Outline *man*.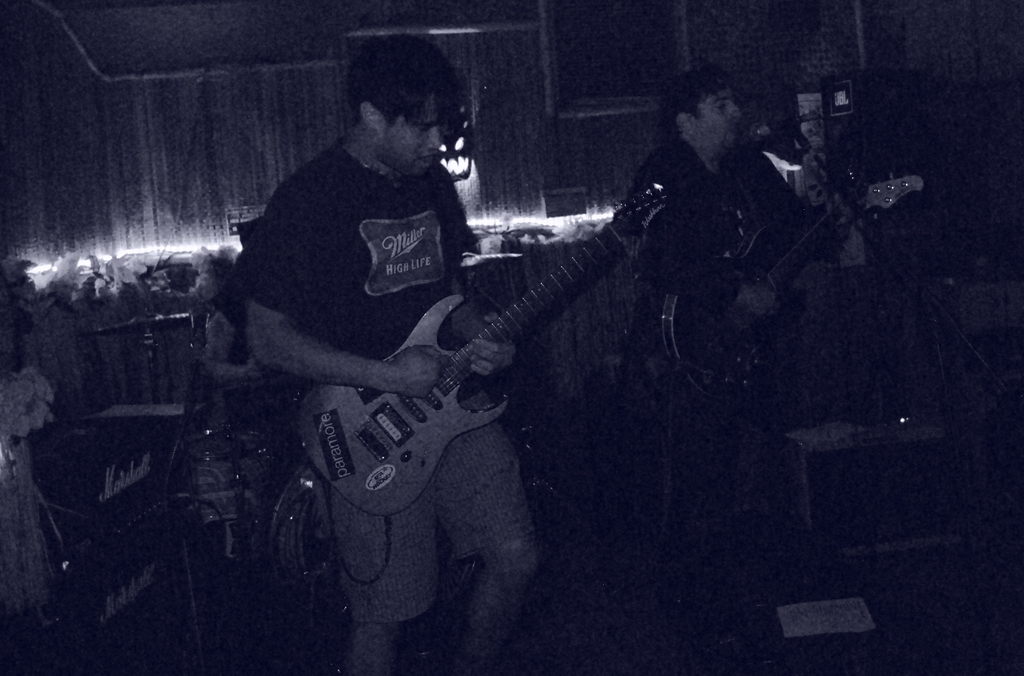
Outline: [226, 24, 540, 660].
